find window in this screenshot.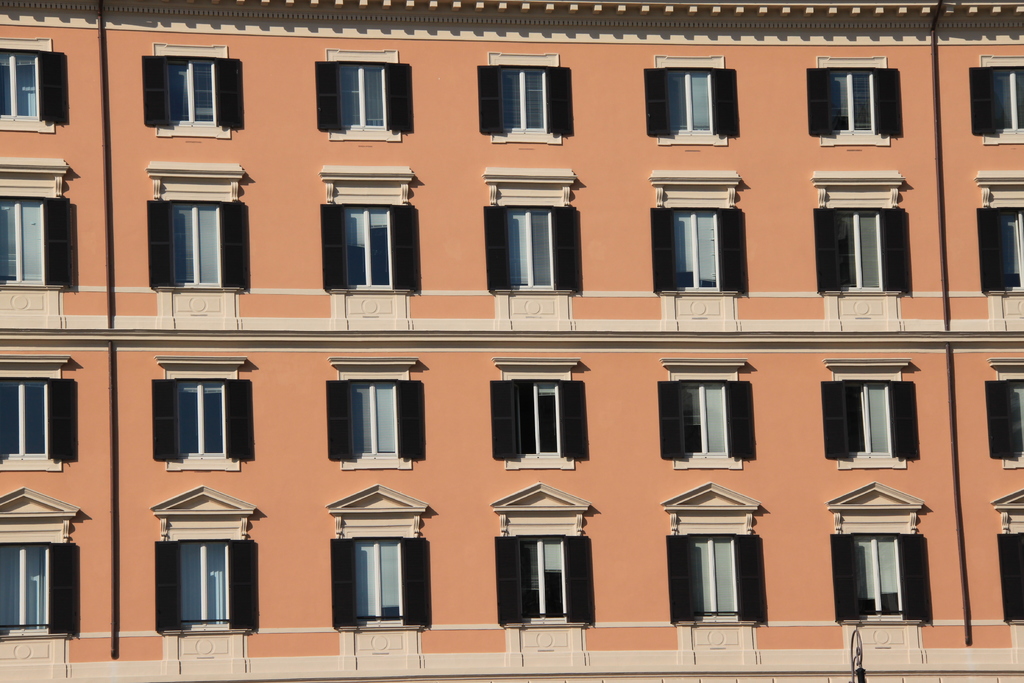
The bounding box for window is pyautogui.locateOnScreen(152, 39, 230, 137).
